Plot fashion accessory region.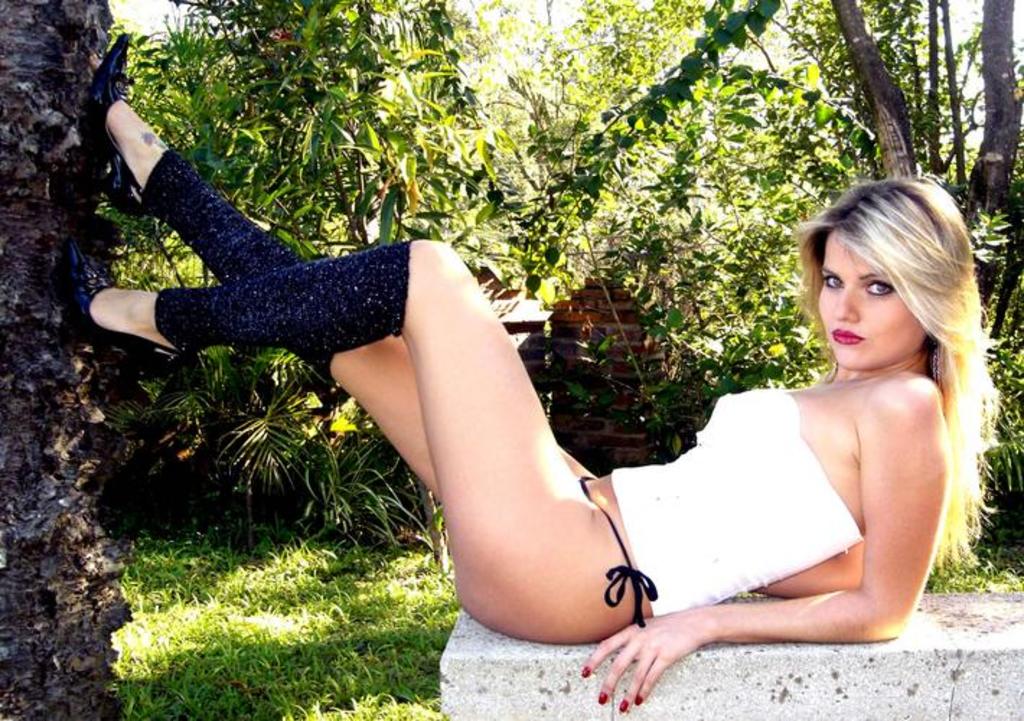
Plotted at bbox=(87, 29, 140, 212).
